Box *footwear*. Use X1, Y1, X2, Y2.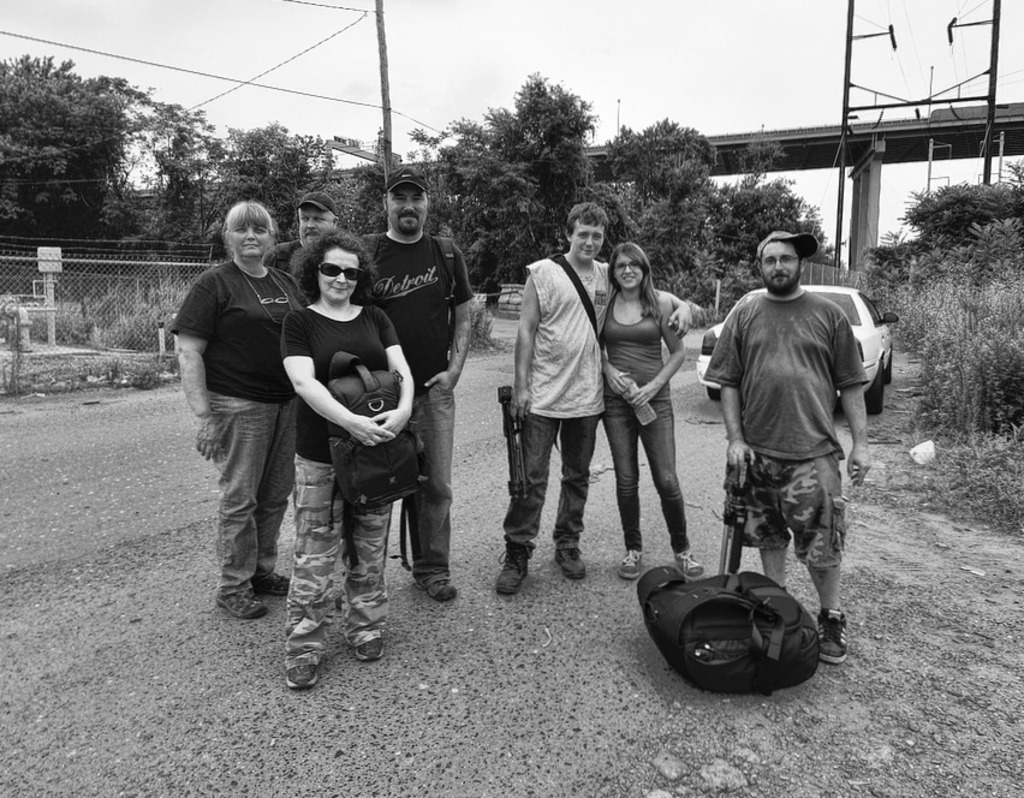
428, 582, 456, 606.
